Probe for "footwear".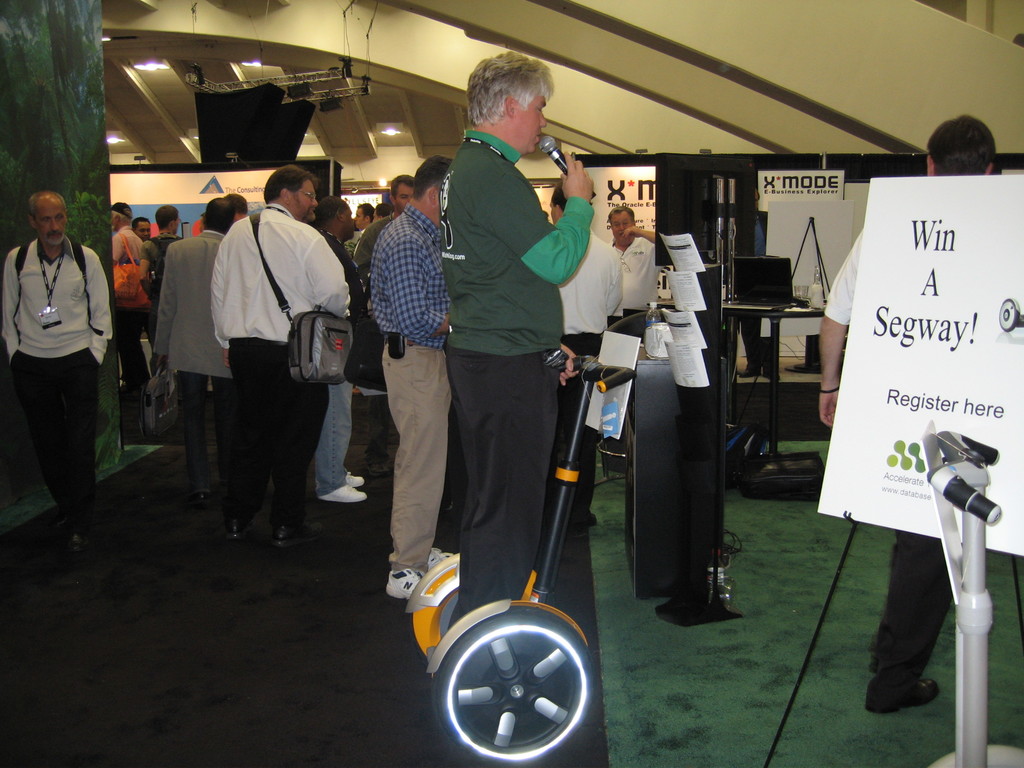
Probe result: x1=187 y1=488 x2=216 y2=509.
